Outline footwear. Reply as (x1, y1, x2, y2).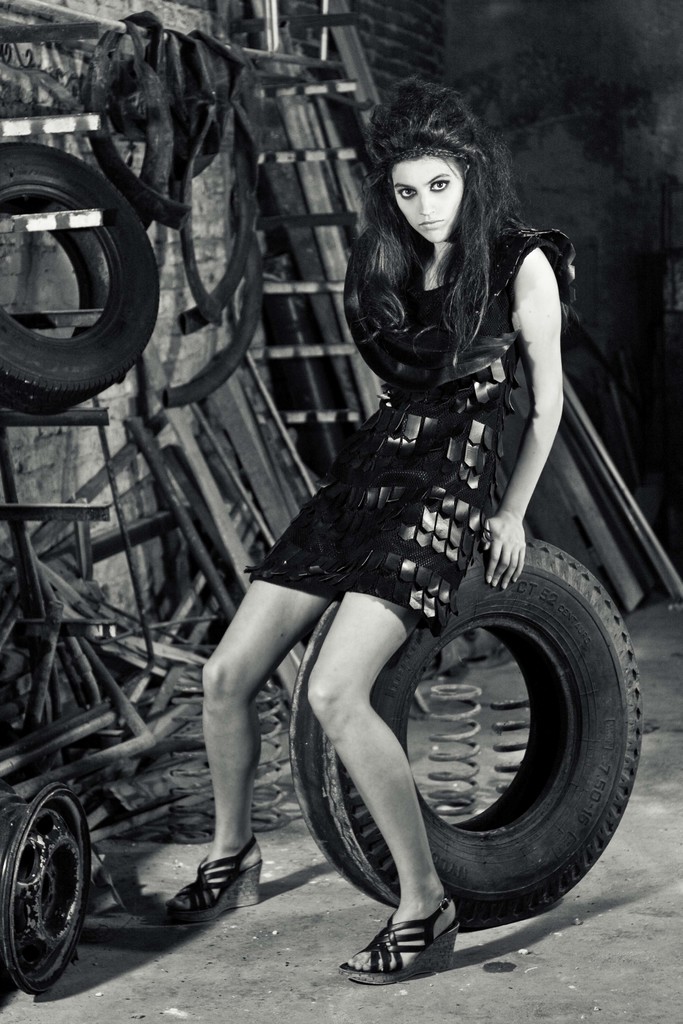
(338, 895, 465, 989).
